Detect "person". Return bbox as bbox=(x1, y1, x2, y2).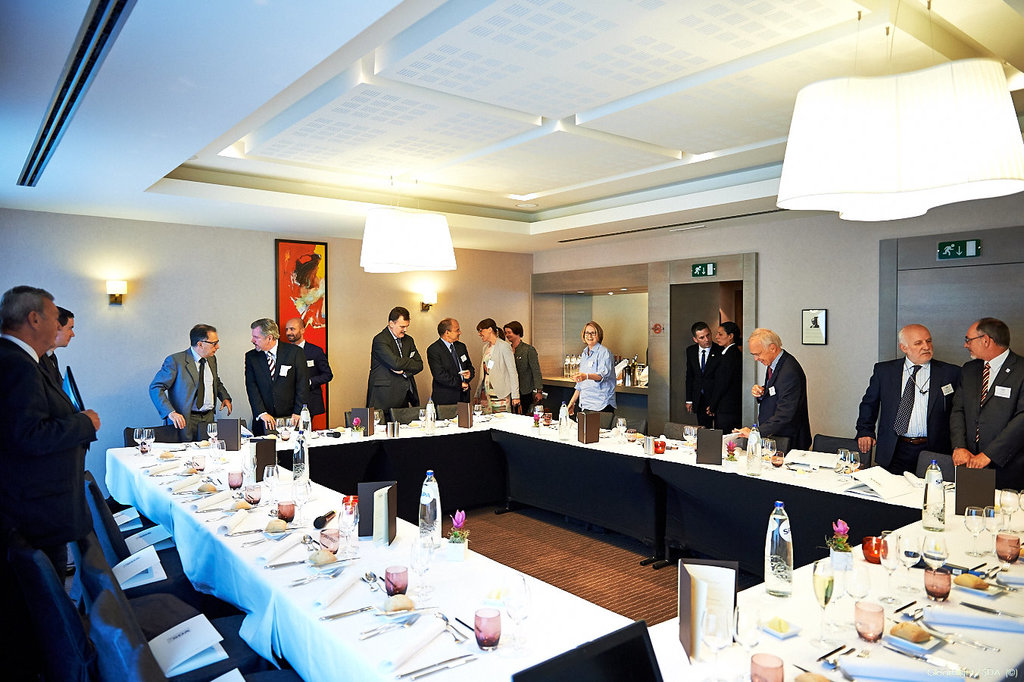
bbox=(748, 329, 819, 455).
